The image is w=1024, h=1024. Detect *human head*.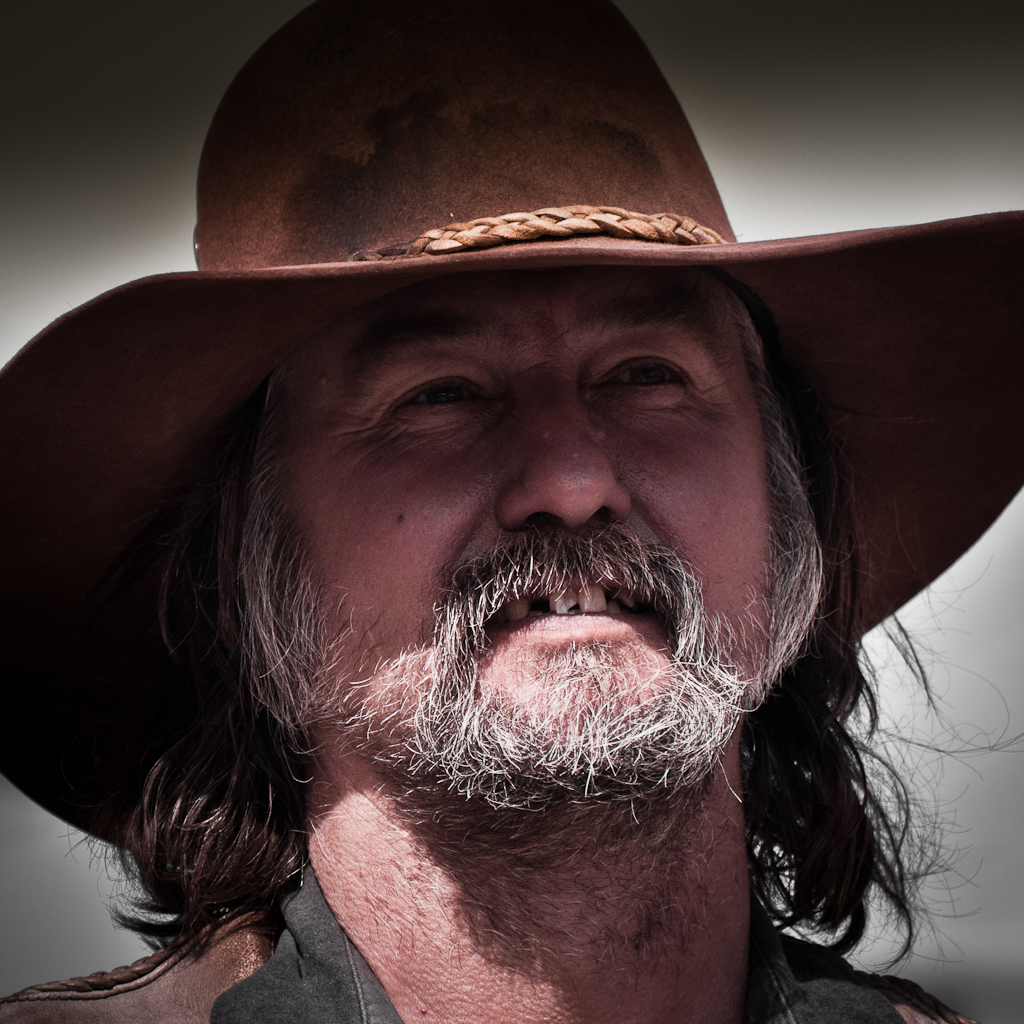
Detection: 290:212:848:854.
